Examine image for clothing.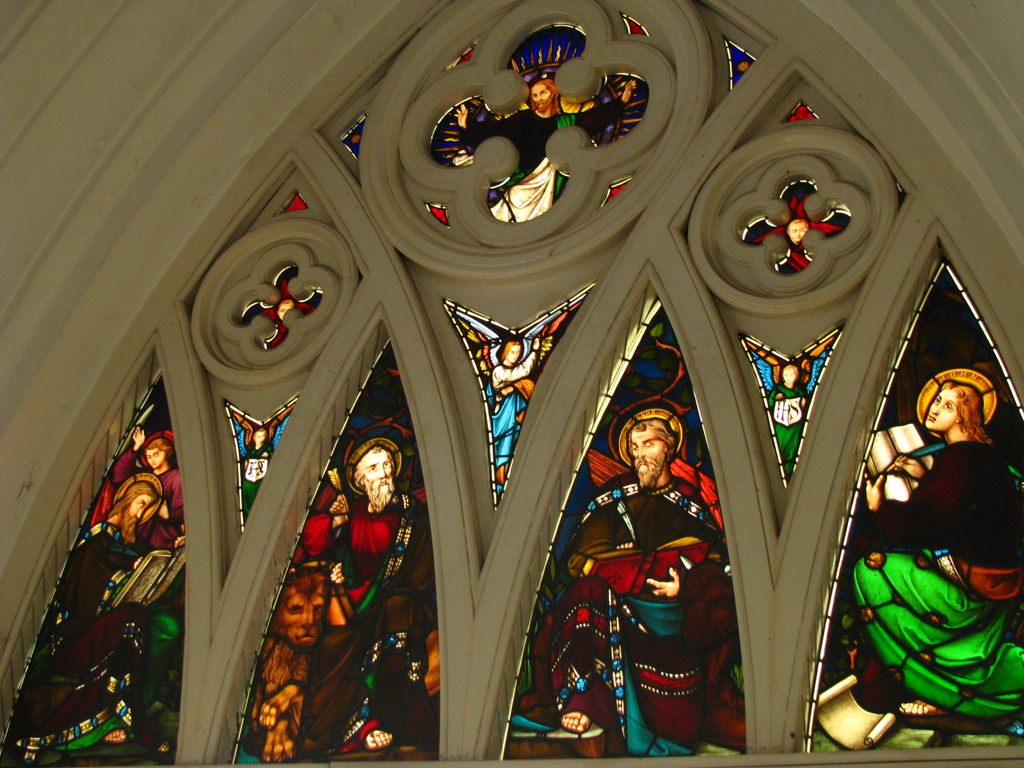
Examination result: 293,492,438,756.
